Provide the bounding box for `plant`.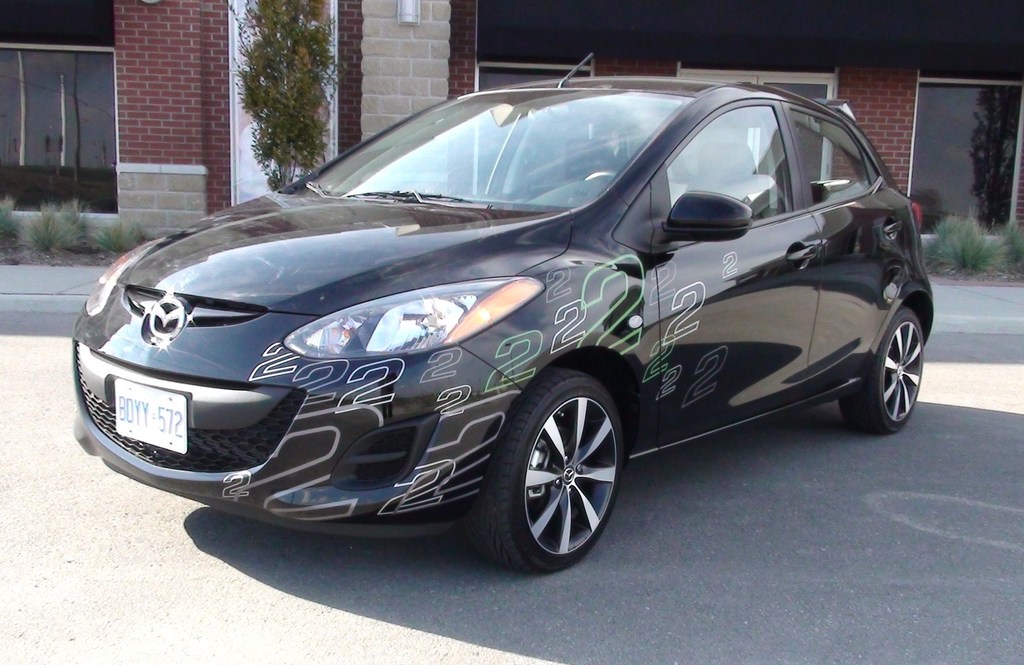
225/0/357/205.
